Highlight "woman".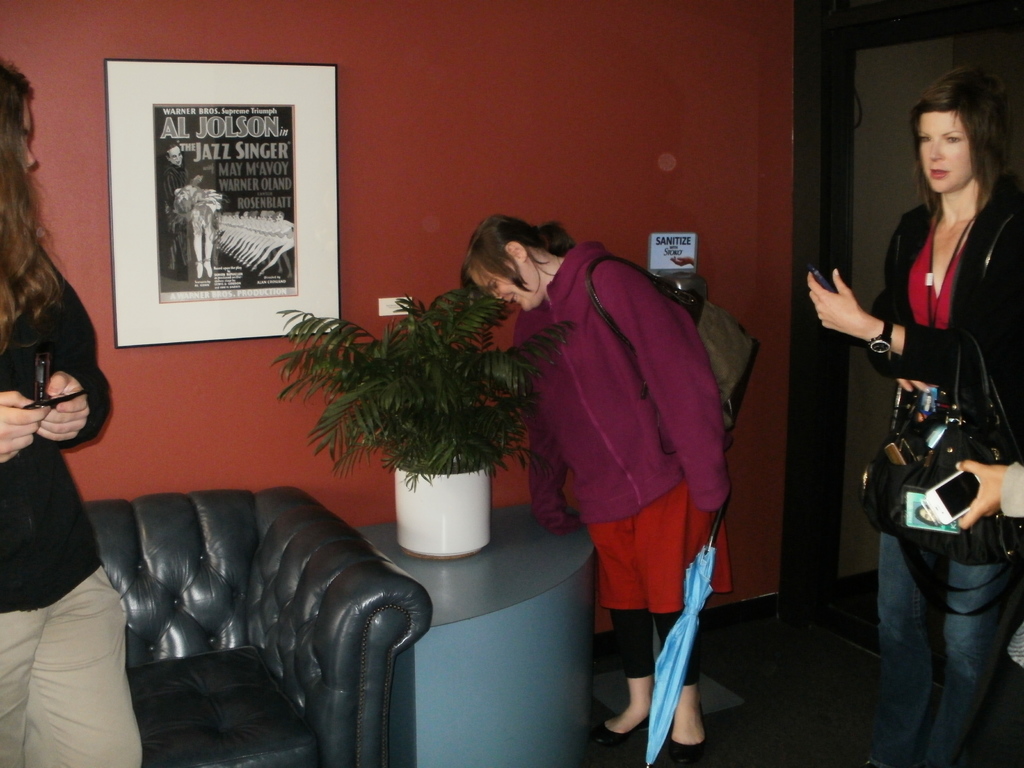
Highlighted region: select_region(460, 213, 729, 767).
